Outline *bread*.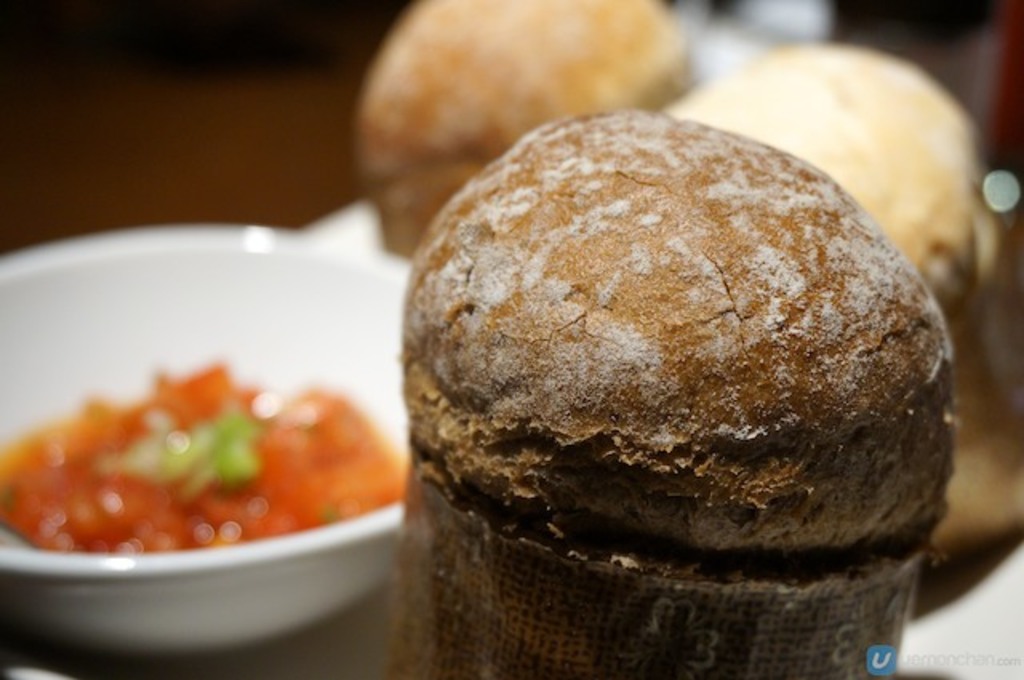
Outline: crop(403, 114, 966, 650).
